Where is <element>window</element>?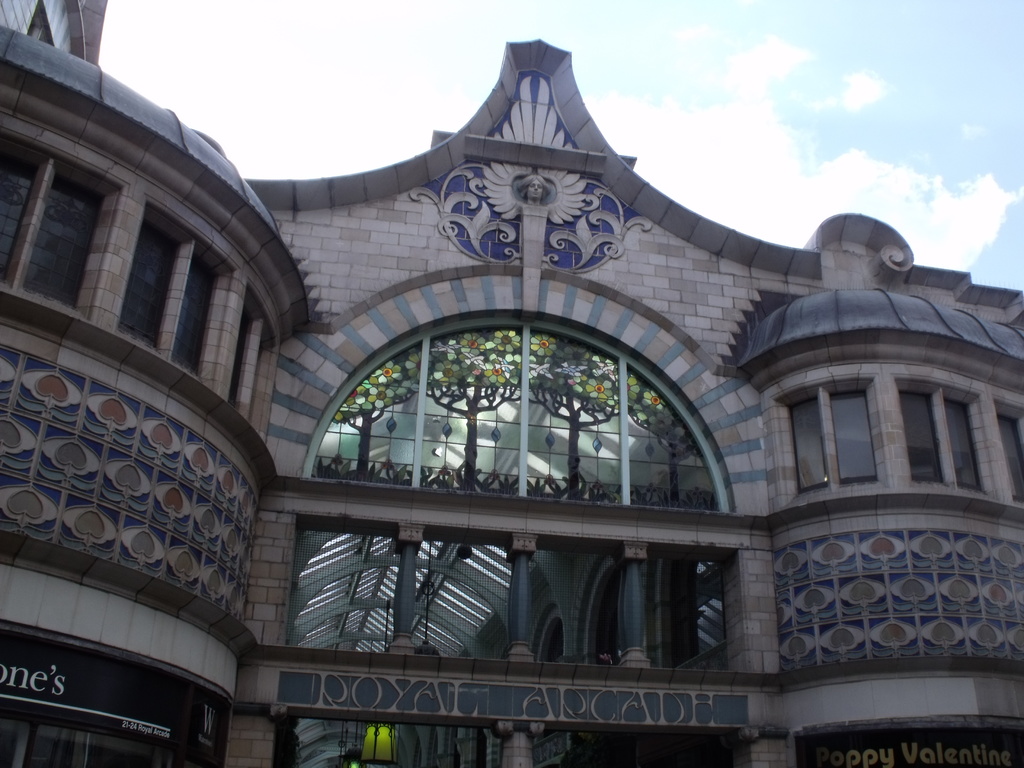
bbox=[997, 408, 1022, 500].
